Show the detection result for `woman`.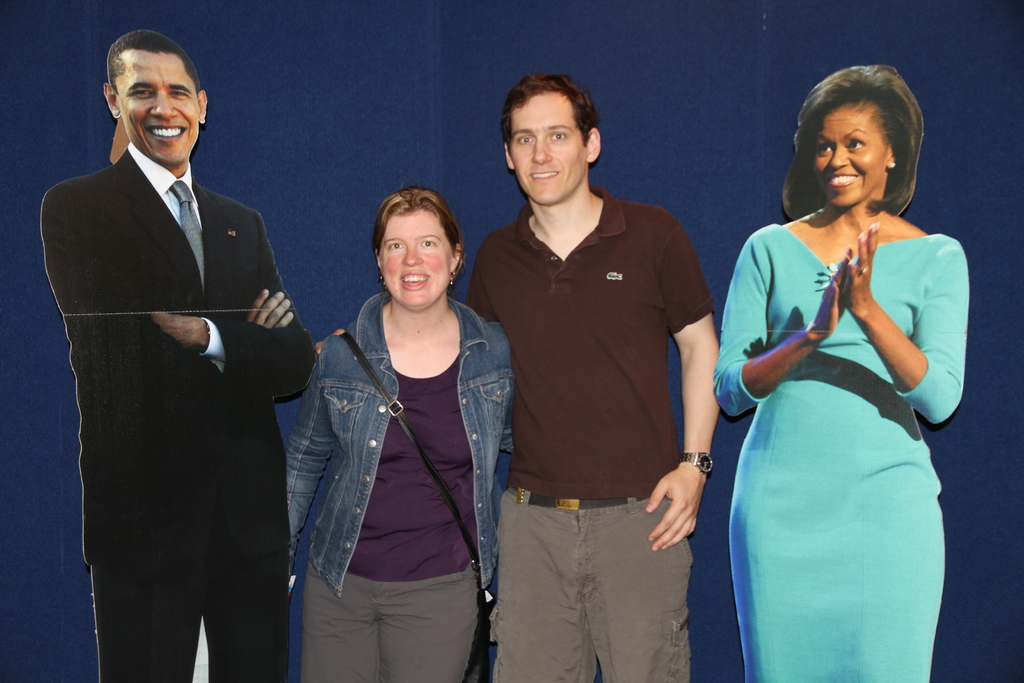
bbox=(708, 72, 974, 671).
